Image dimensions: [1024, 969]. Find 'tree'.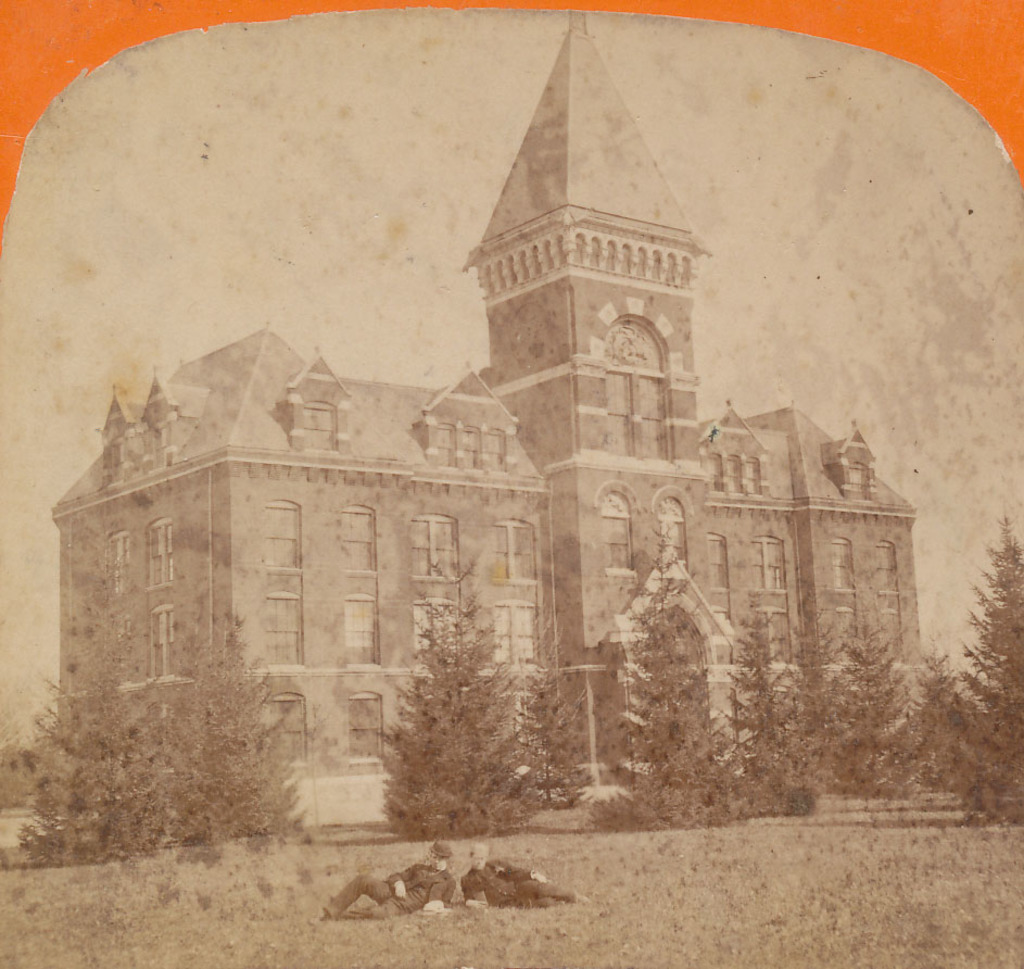
901/502/1023/839.
